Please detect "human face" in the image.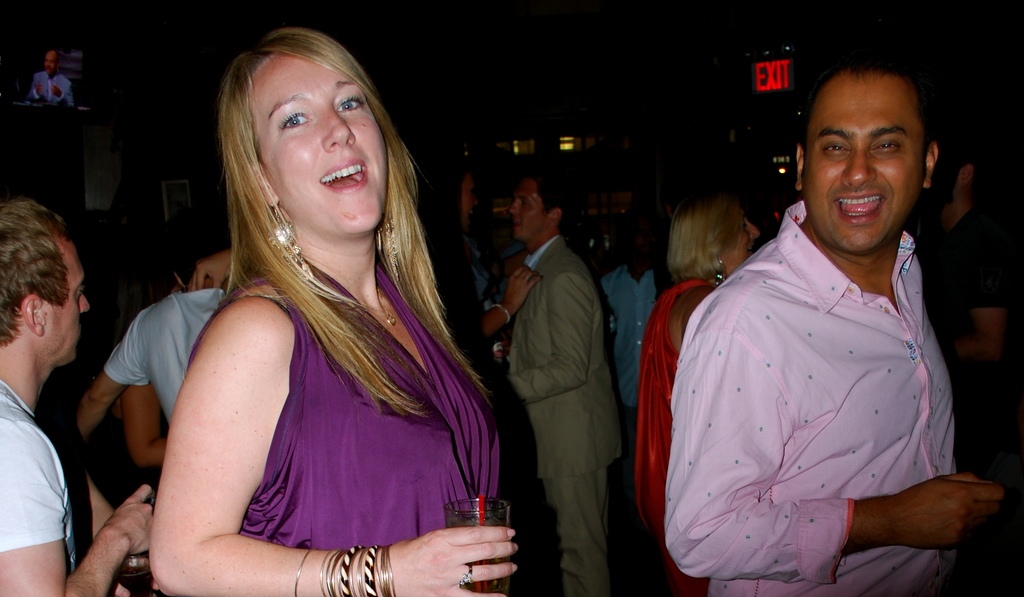
[44, 54, 60, 77].
